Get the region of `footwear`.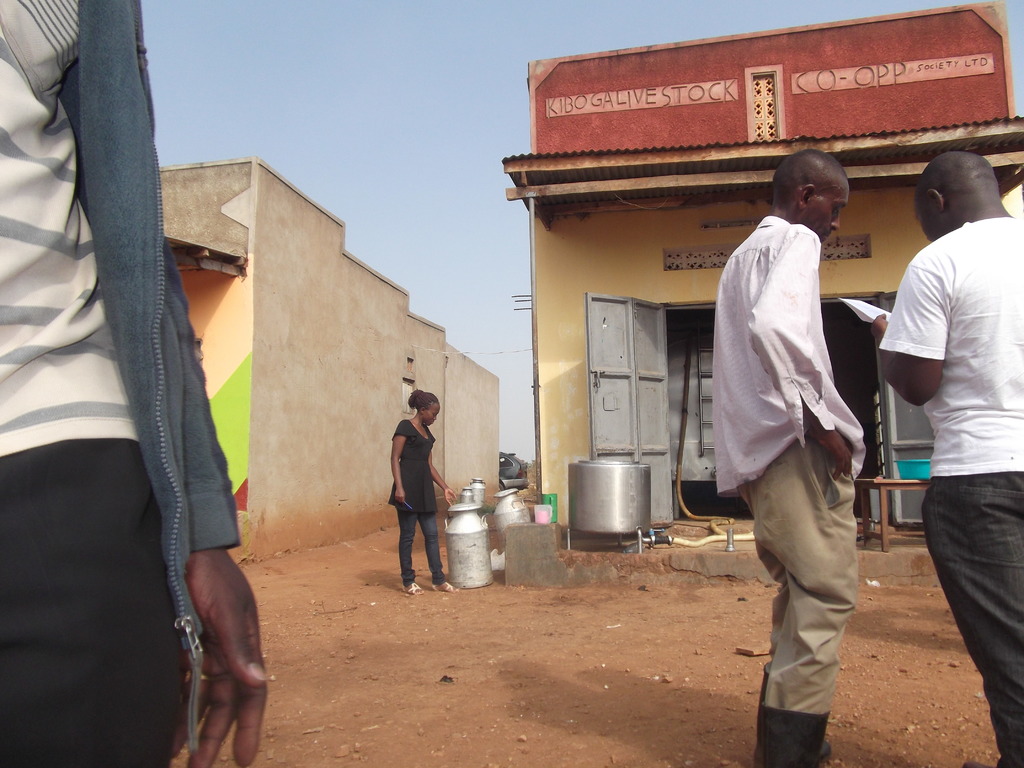
[left=432, top=582, right=458, bottom=591].
